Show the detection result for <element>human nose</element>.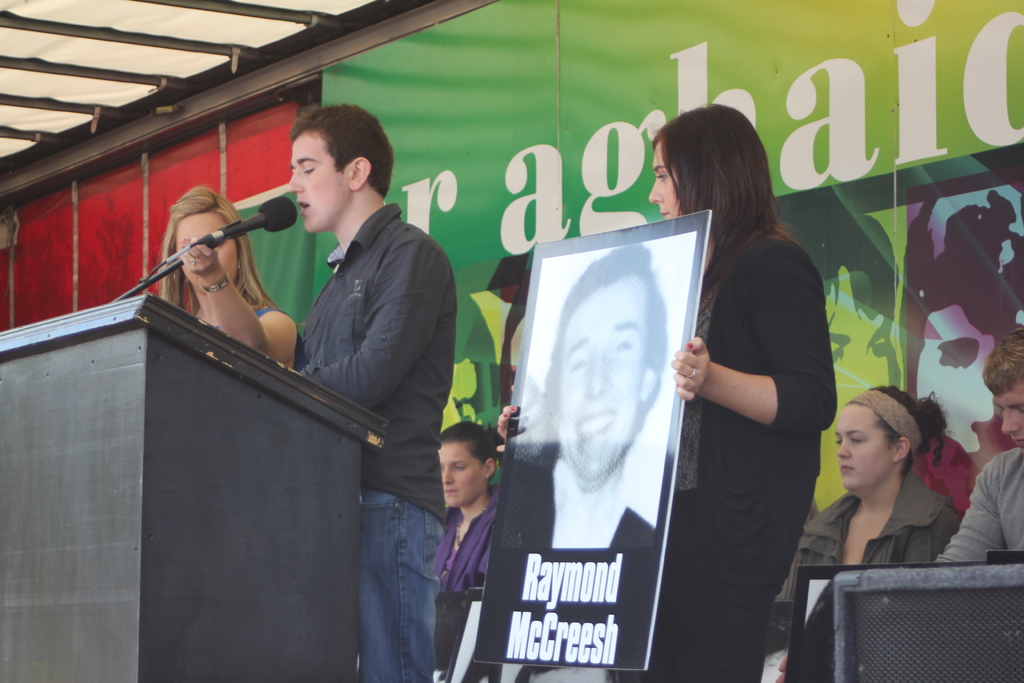
{"x1": 442, "y1": 468, "x2": 454, "y2": 484}.
